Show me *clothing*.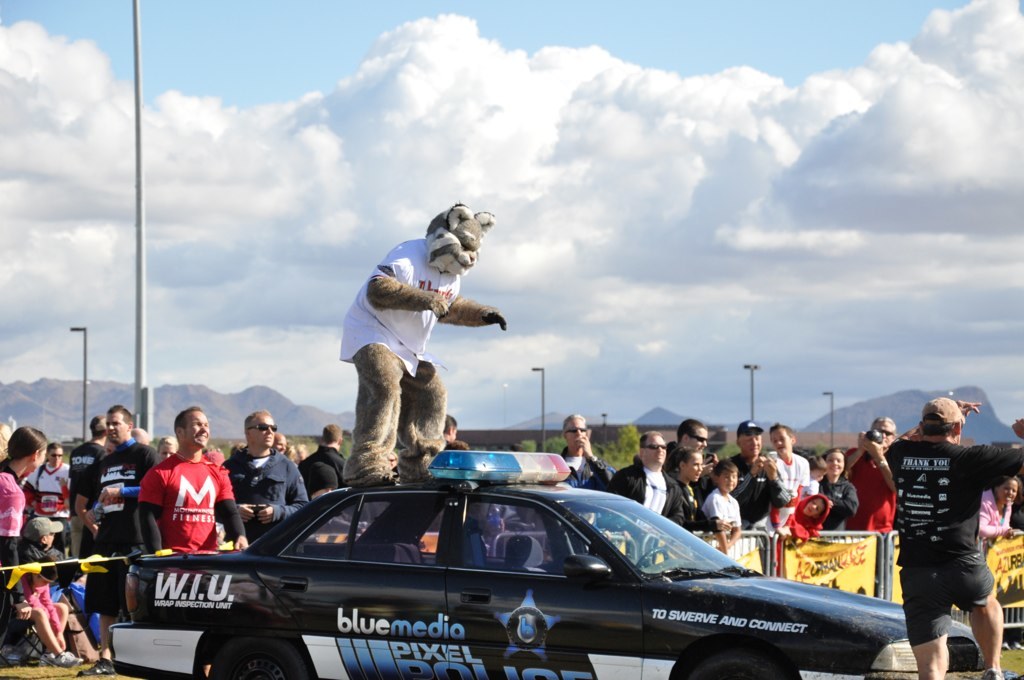
*clothing* is here: region(875, 433, 1023, 645).
